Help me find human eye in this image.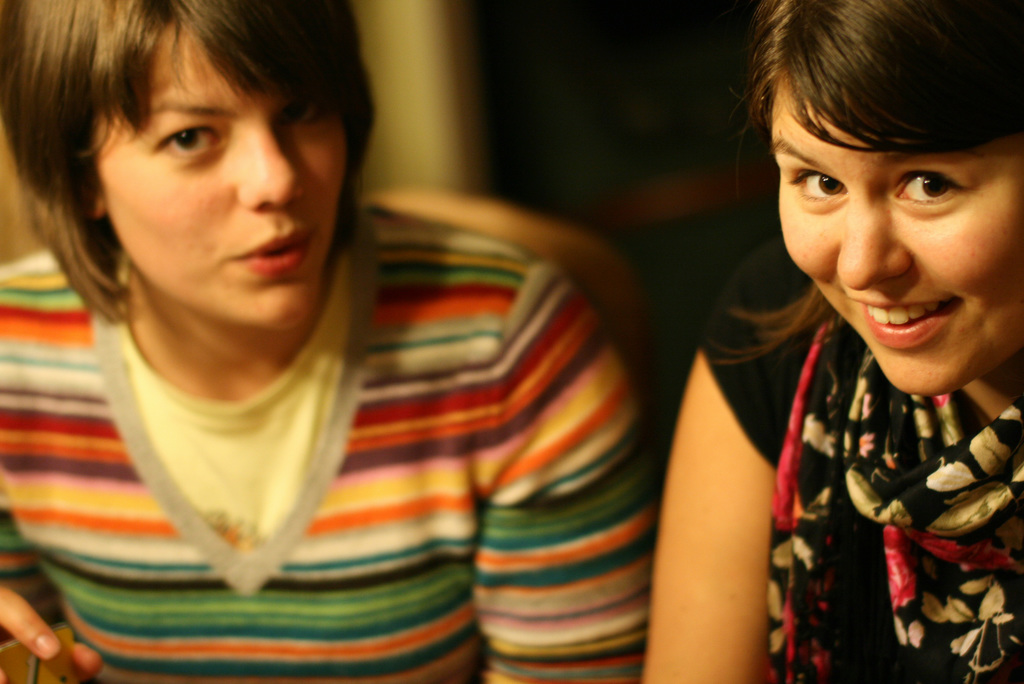
Found it: box(788, 164, 850, 213).
